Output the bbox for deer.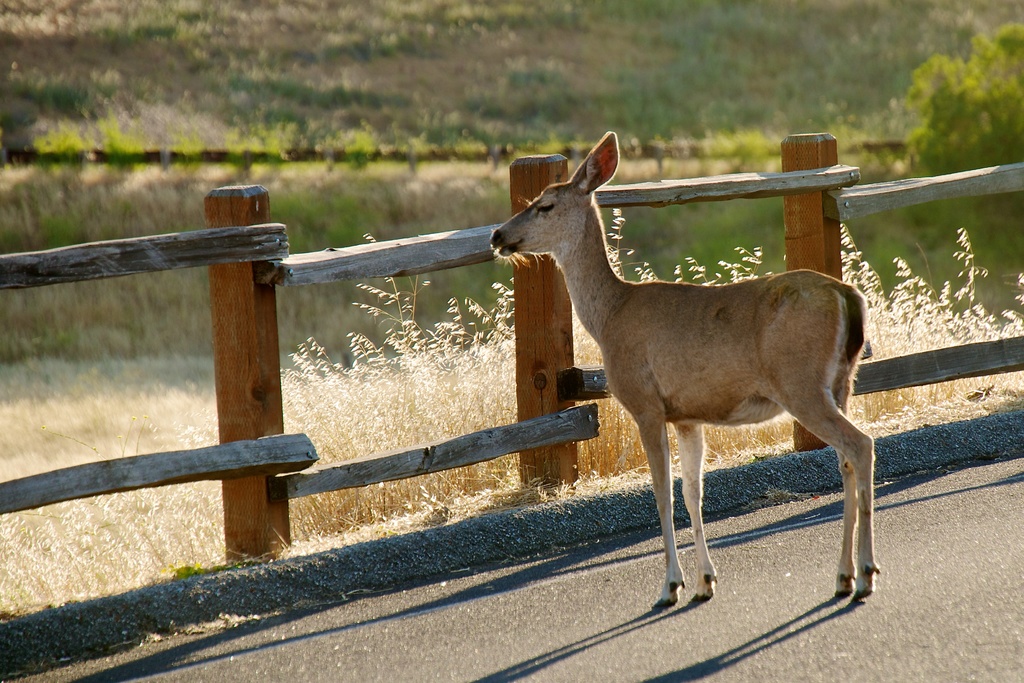
left=496, top=133, right=874, bottom=606.
